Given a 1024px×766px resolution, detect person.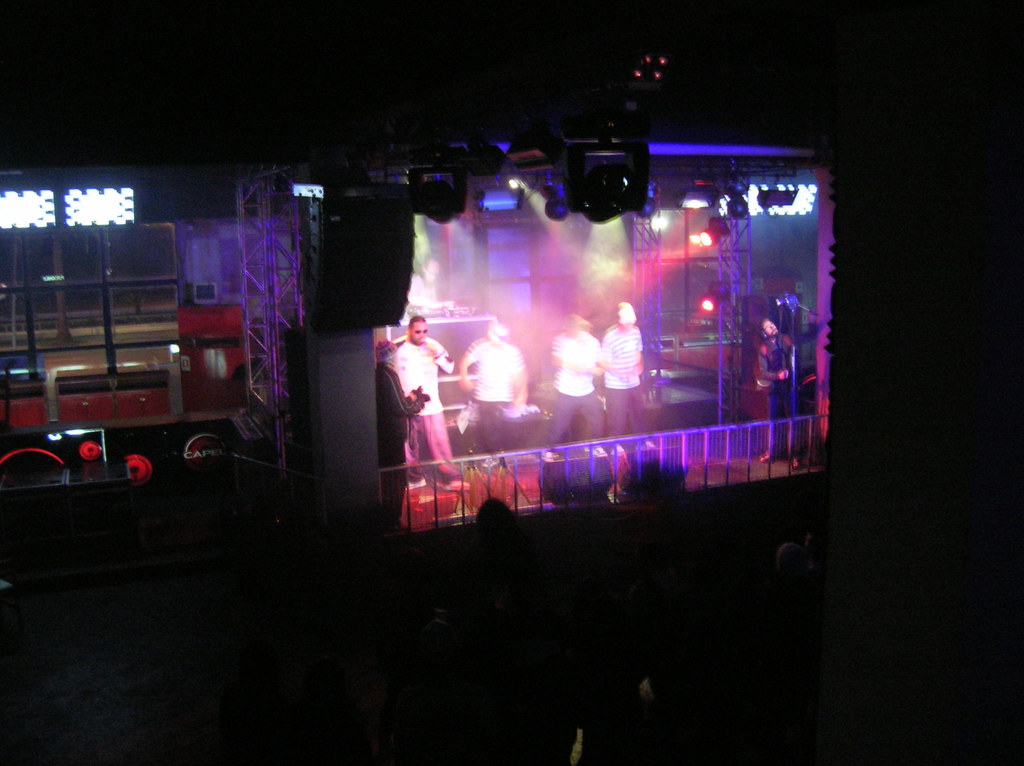
[left=452, top=314, right=534, bottom=458].
